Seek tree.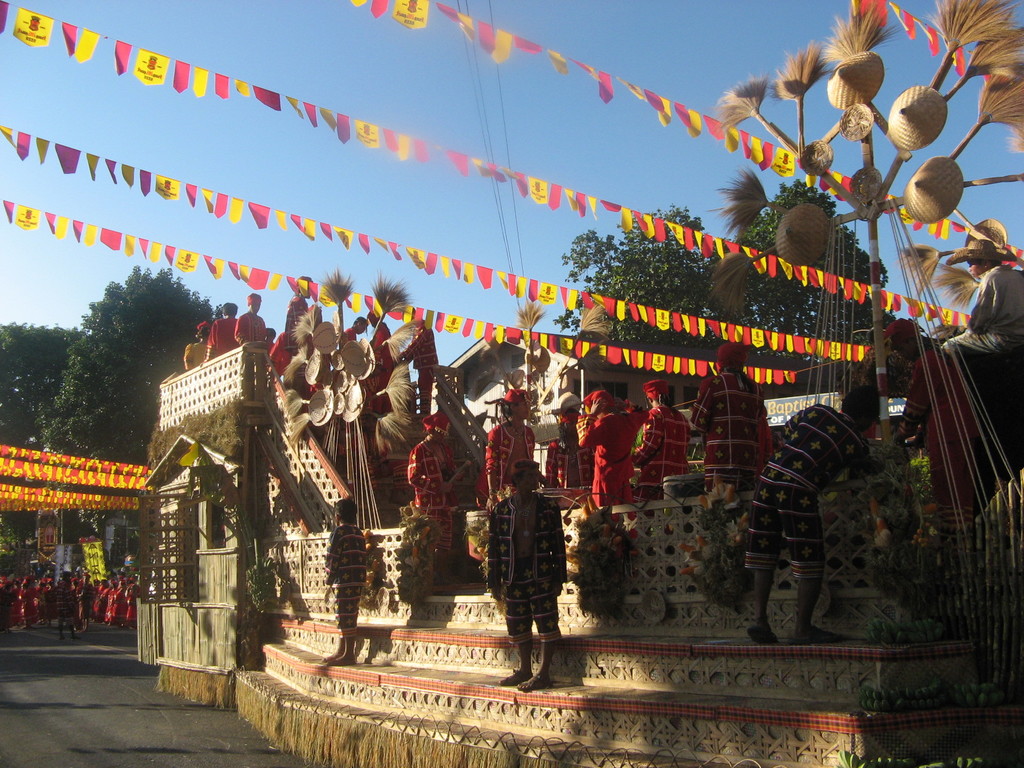
(left=34, top=257, right=186, bottom=461).
